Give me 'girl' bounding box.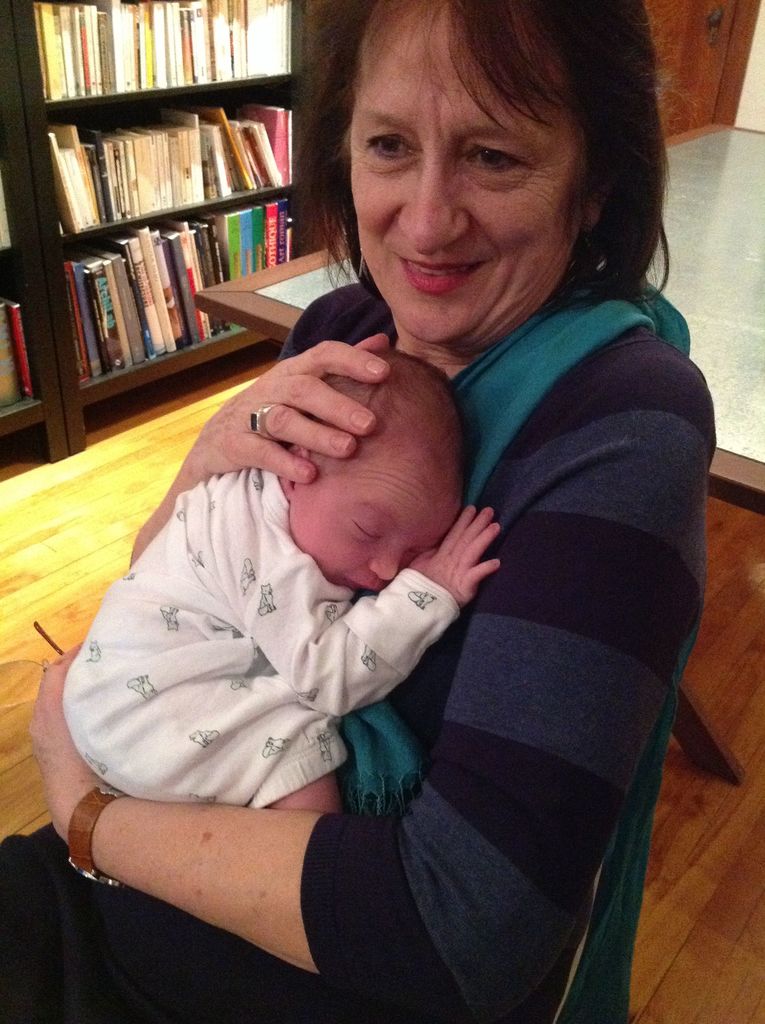
bbox=(0, 0, 704, 1021).
